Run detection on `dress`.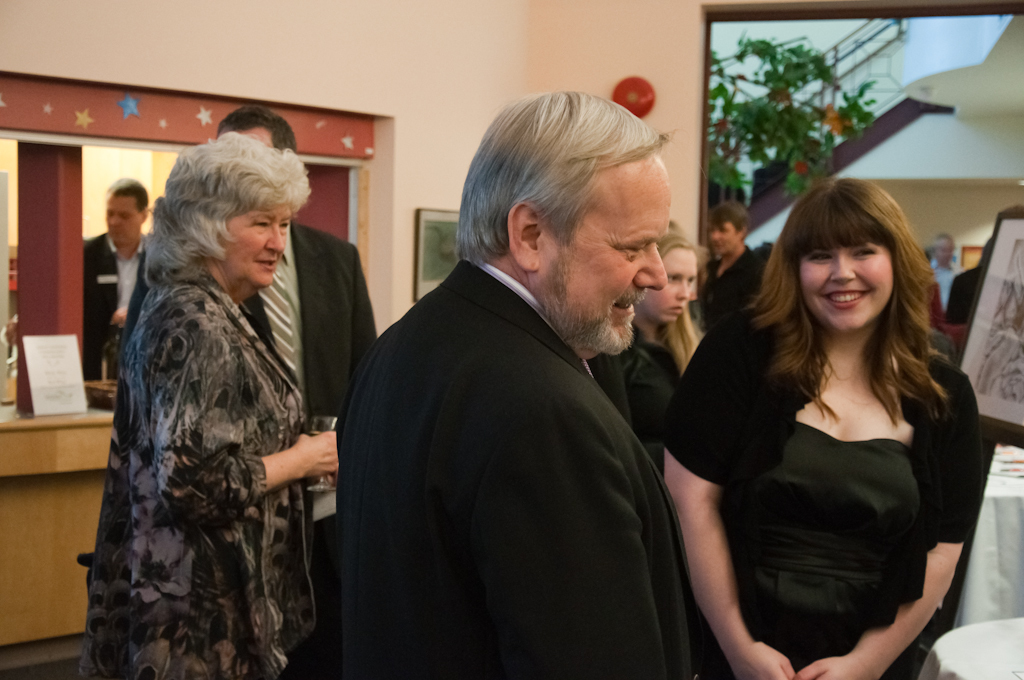
Result: {"left": 686, "top": 423, "right": 922, "bottom": 679}.
